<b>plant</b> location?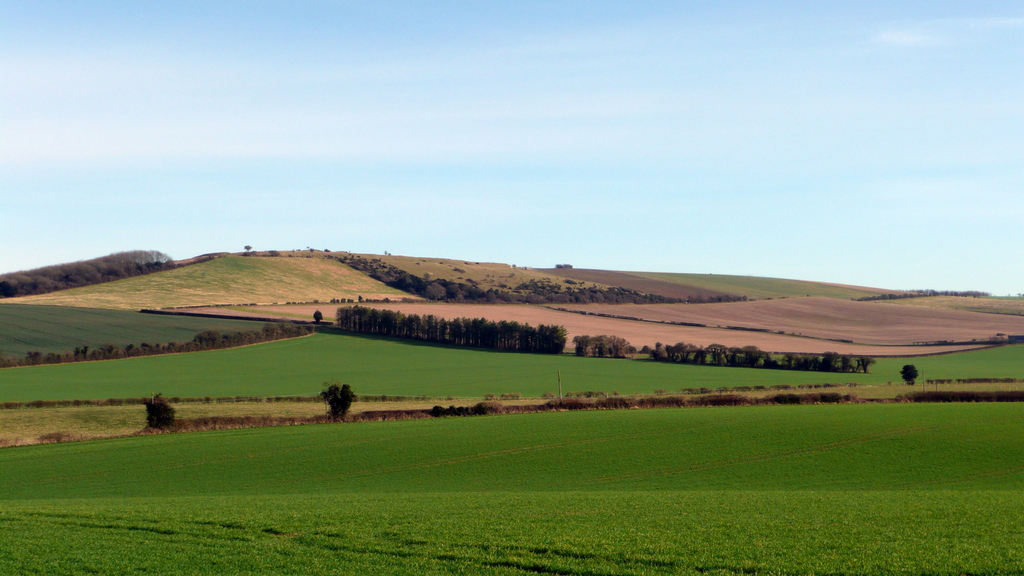
rect(144, 394, 175, 425)
